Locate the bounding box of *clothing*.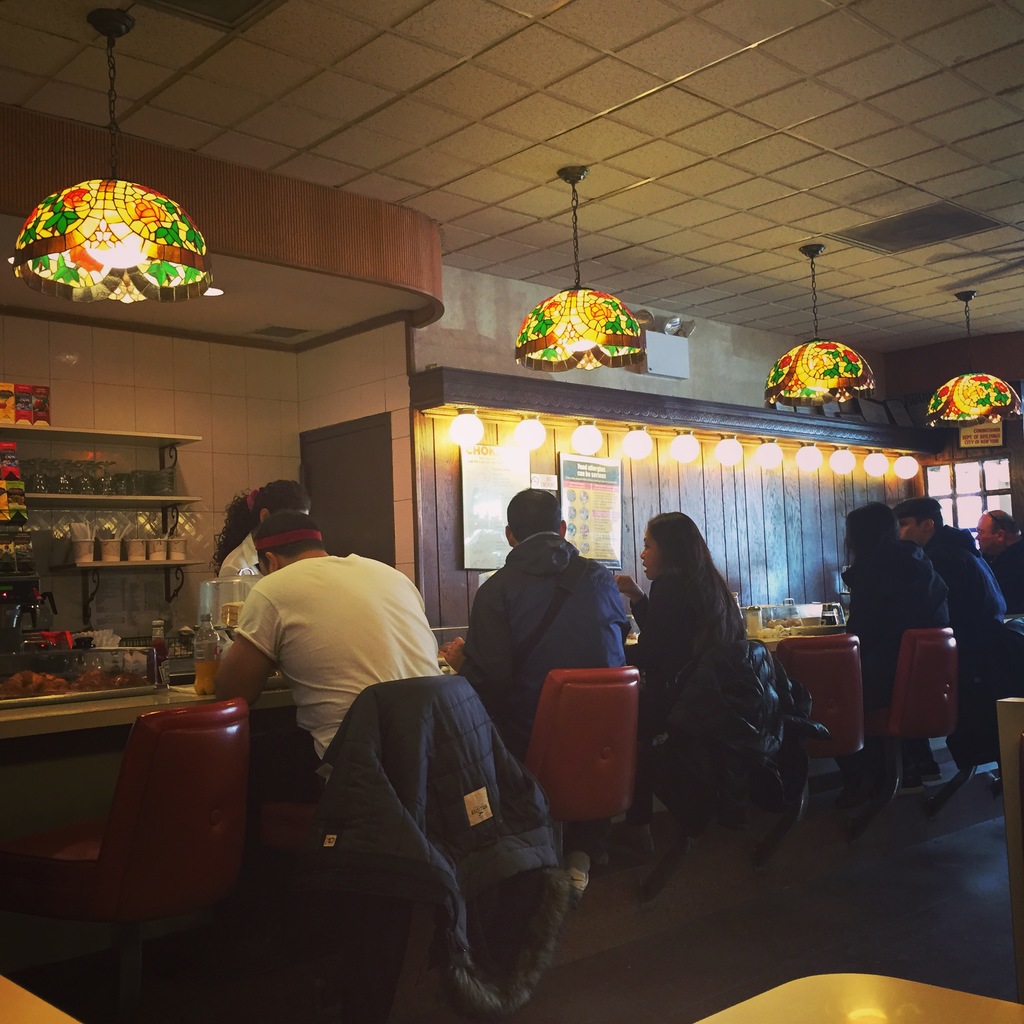
Bounding box: [914, 521, 1005, 660].
